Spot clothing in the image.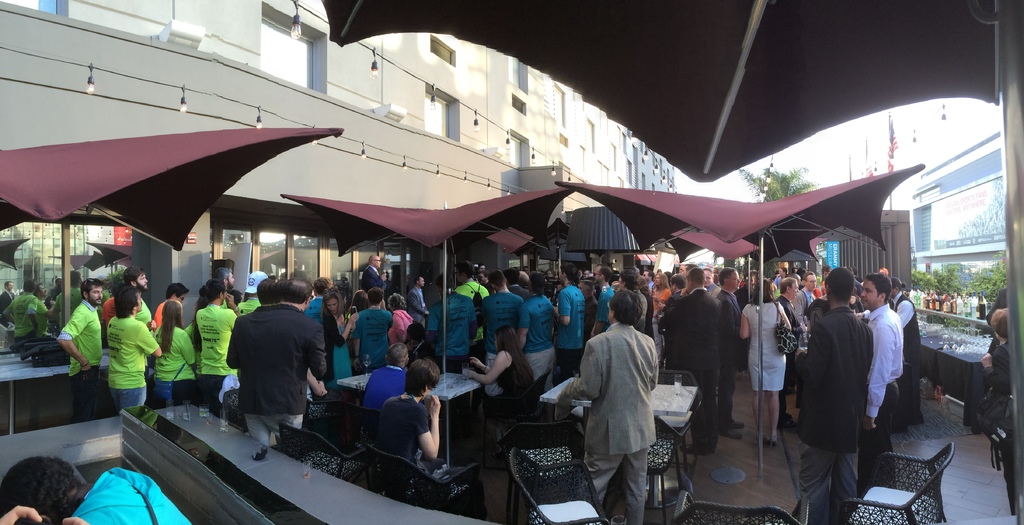
clothing found at left=593, top=282, right=614, bottom=327.
